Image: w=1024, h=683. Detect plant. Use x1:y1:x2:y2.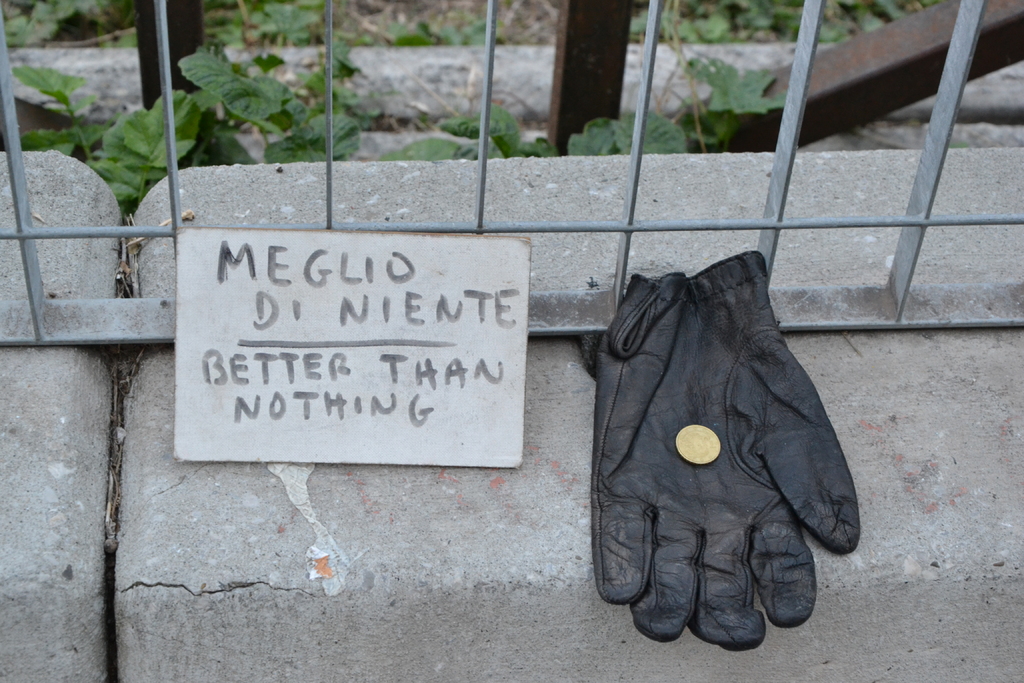
814:0:940:45.
